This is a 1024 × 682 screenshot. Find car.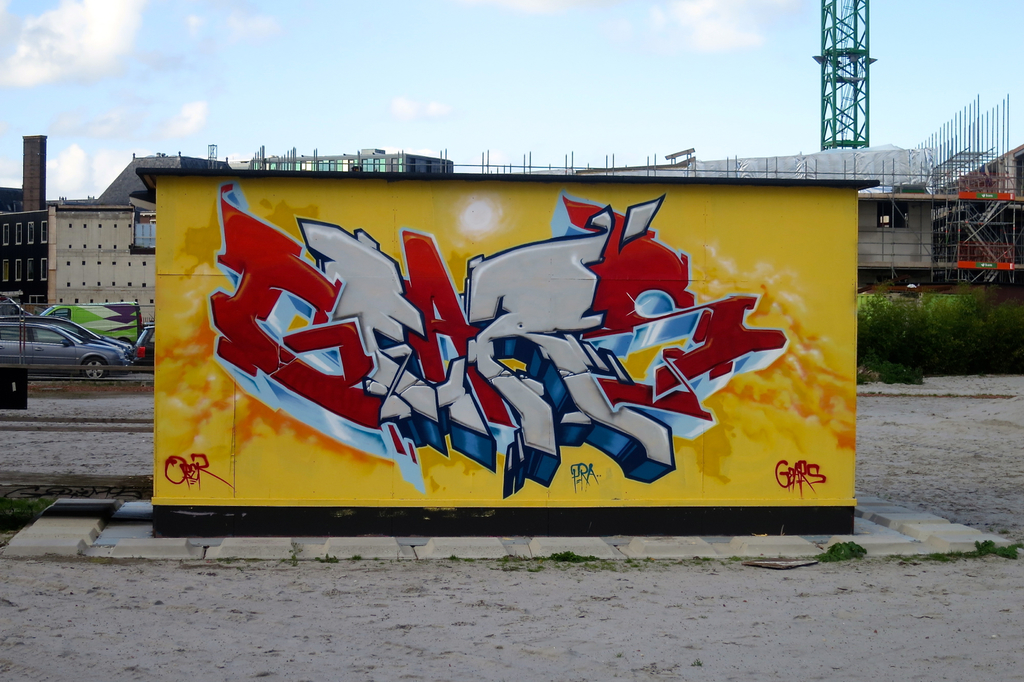
Bounding box: BBox(0, 318, 133, 384).
